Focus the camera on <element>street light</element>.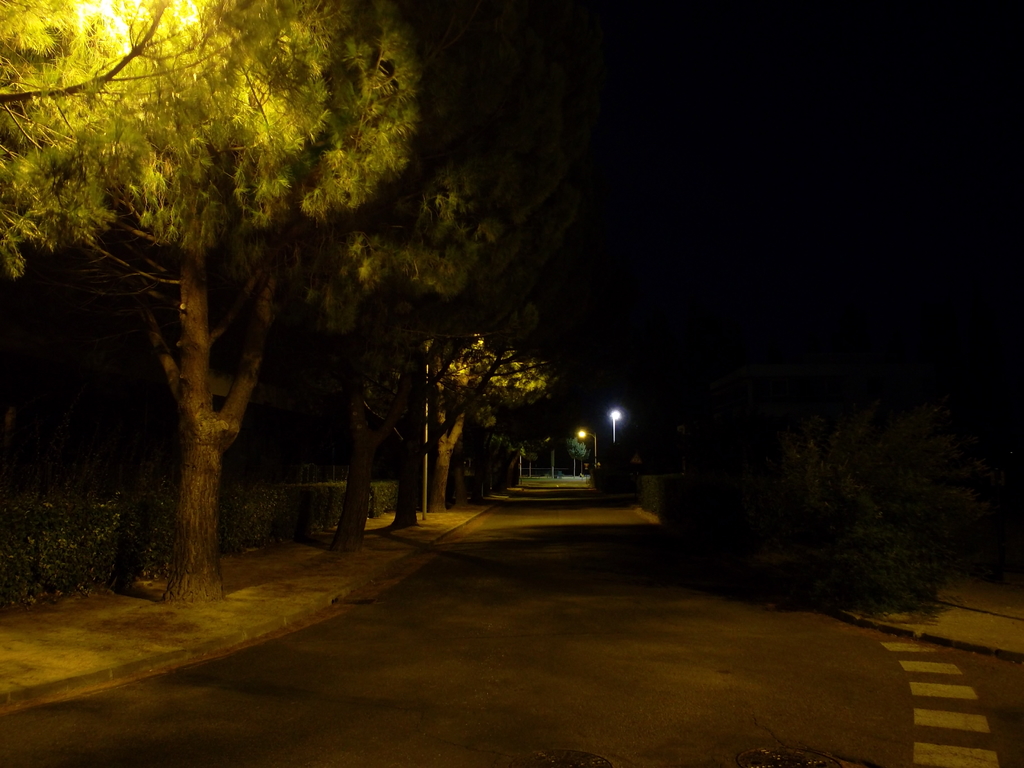
Focus region: {"left": 420, "top": 333, "right": 490, "bottom": 520}.
